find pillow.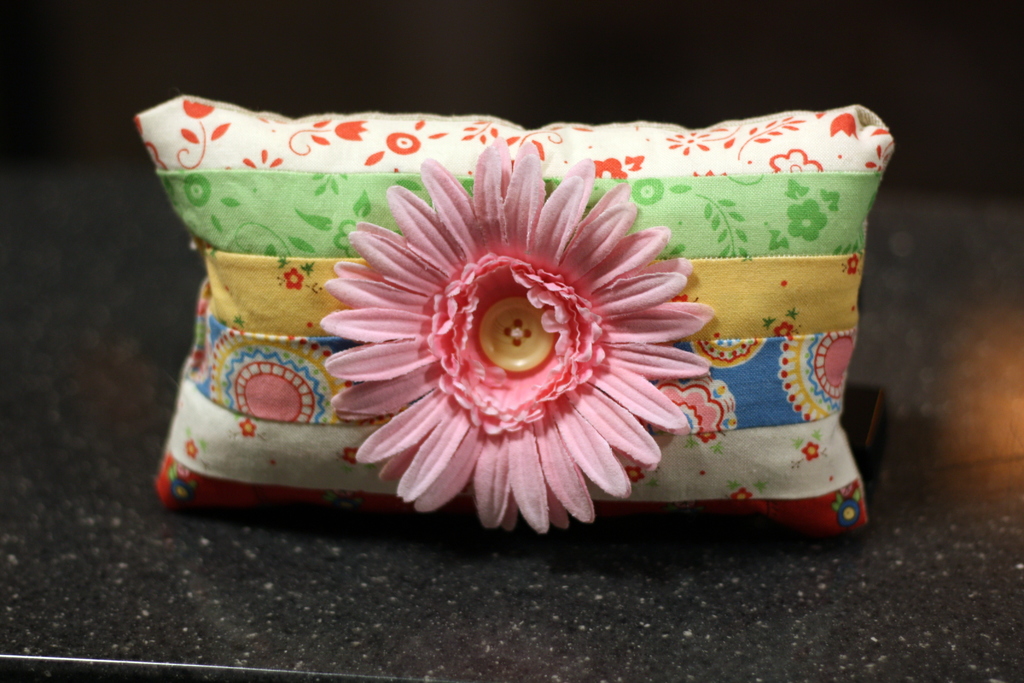
detection(199, 133, 892, 553).
